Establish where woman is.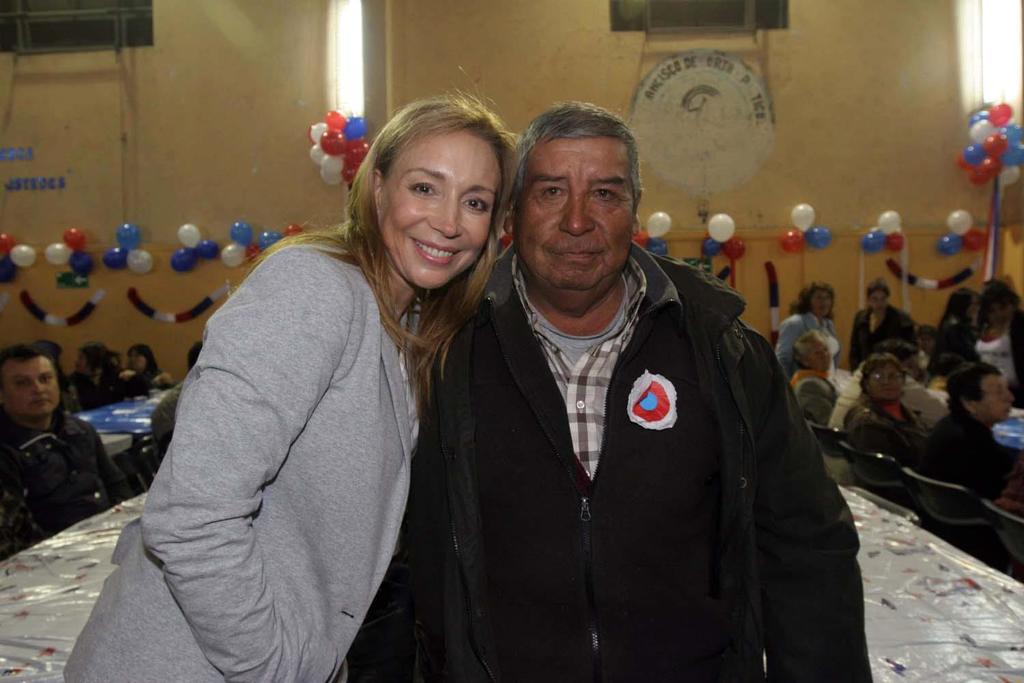
Established at <region>927, 287, 980, 376</region>.
